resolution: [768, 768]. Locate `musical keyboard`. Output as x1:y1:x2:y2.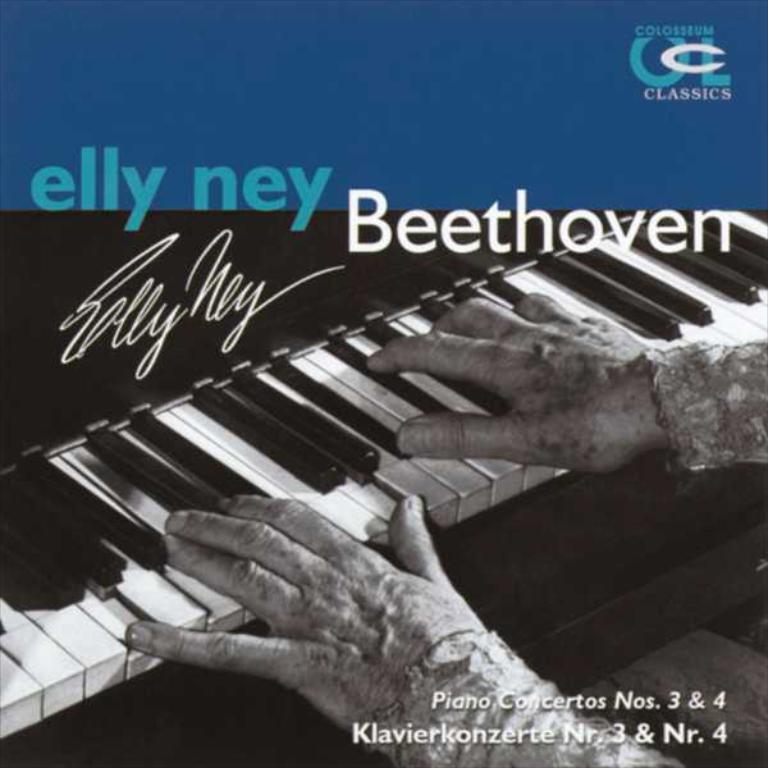
9:241:632:626.
